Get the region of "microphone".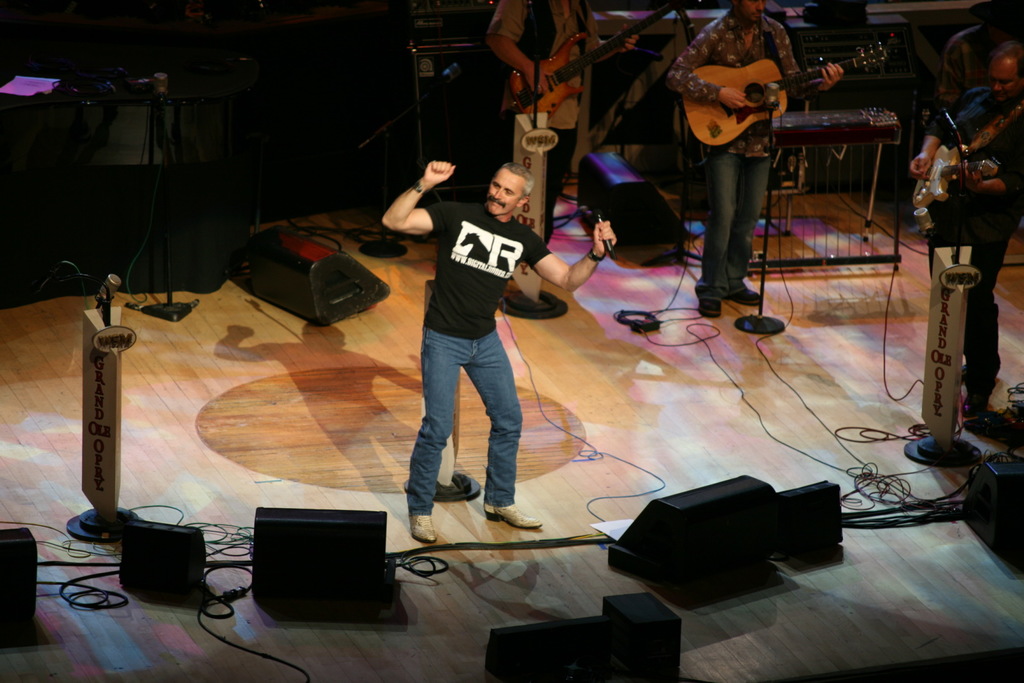
(937, 99, 963, 137).
